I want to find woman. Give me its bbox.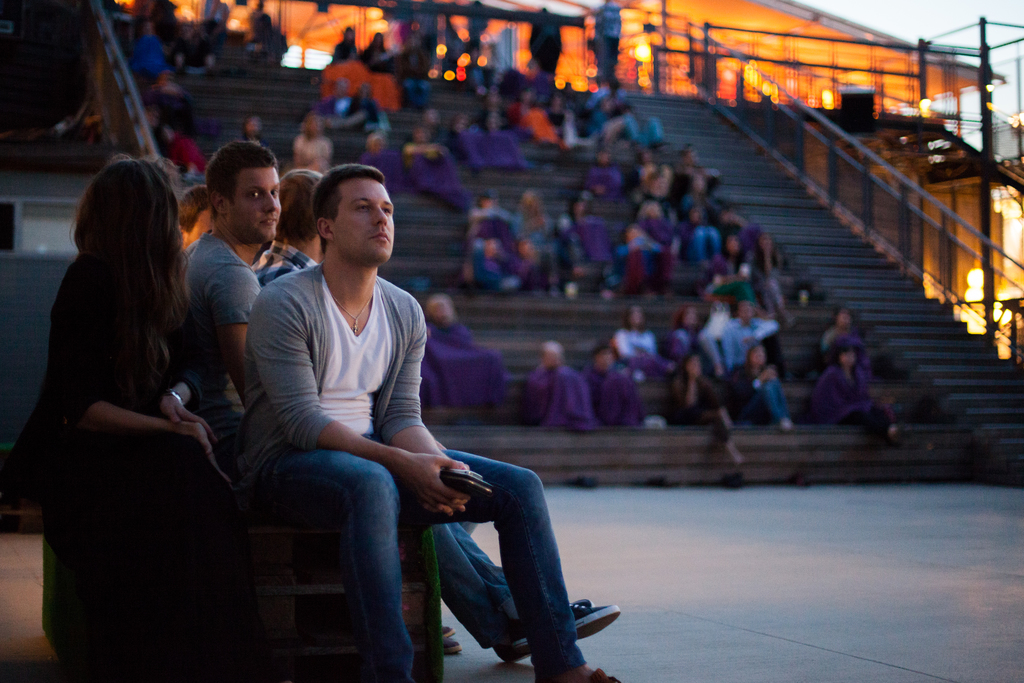
Rect(362, 31, 394, 105).
